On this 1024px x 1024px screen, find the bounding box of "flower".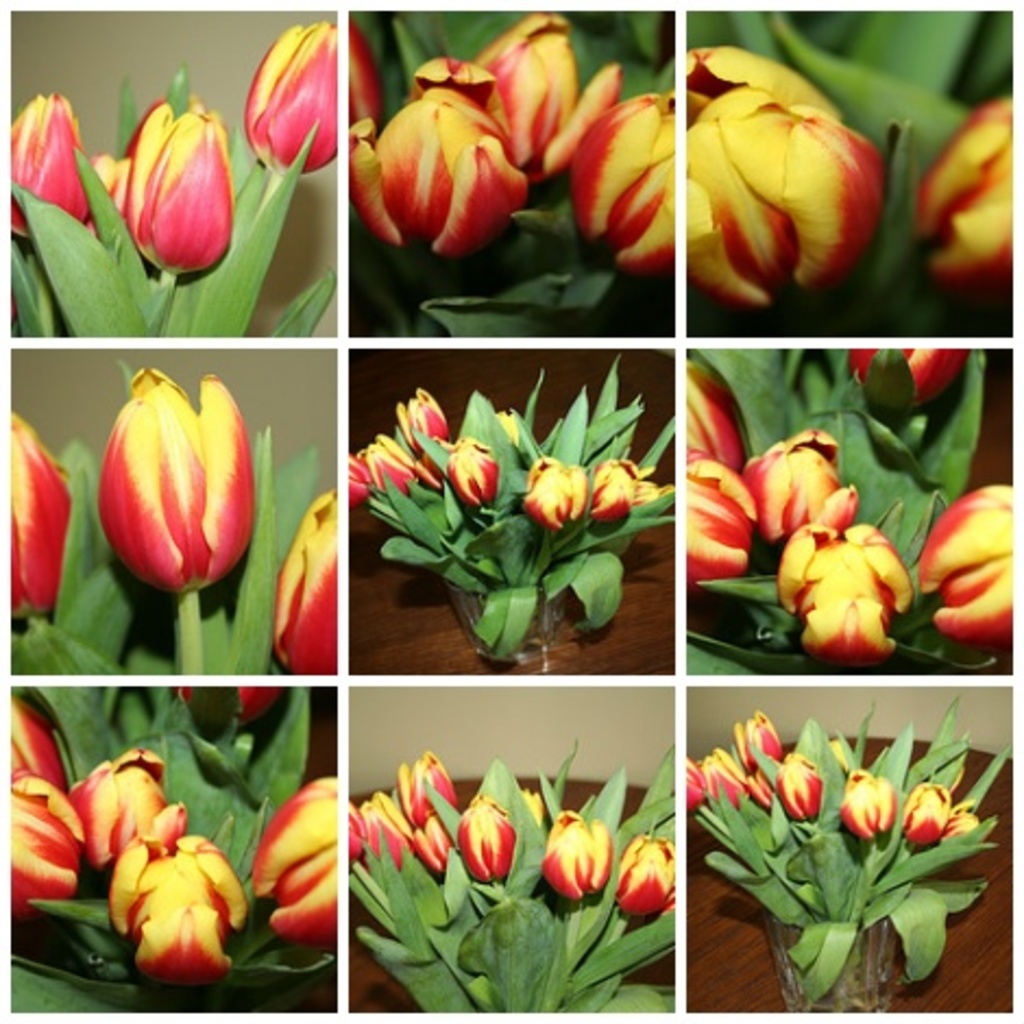
Bounding box: pyautogui.locateOnScreen(464, 15, 623, 194).
